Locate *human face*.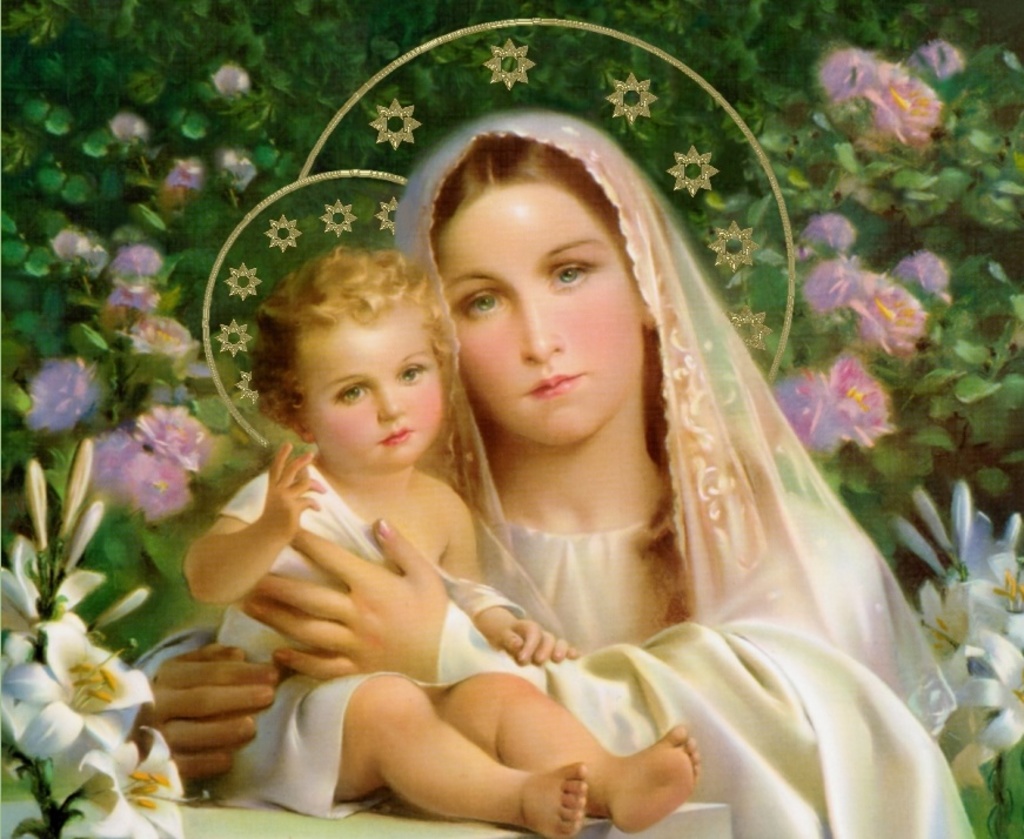
Bounding box: <region>288, 289, 447, 469</region>.
